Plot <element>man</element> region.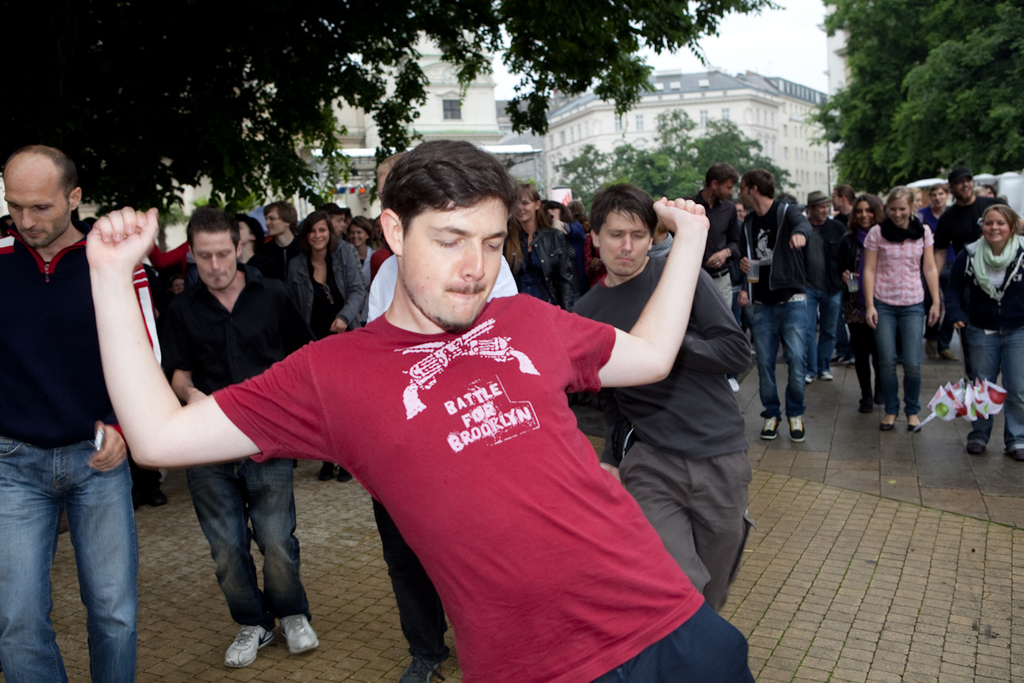
Plotted at (974,186,998,209).
